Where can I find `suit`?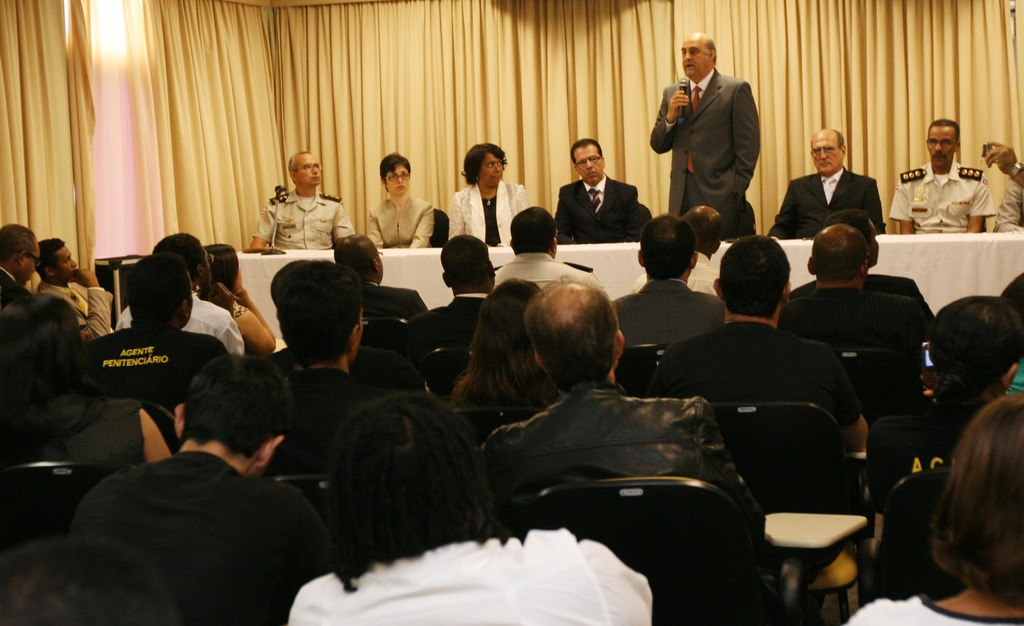
You can find it at <region>442, 181, 540, 253</region>.
